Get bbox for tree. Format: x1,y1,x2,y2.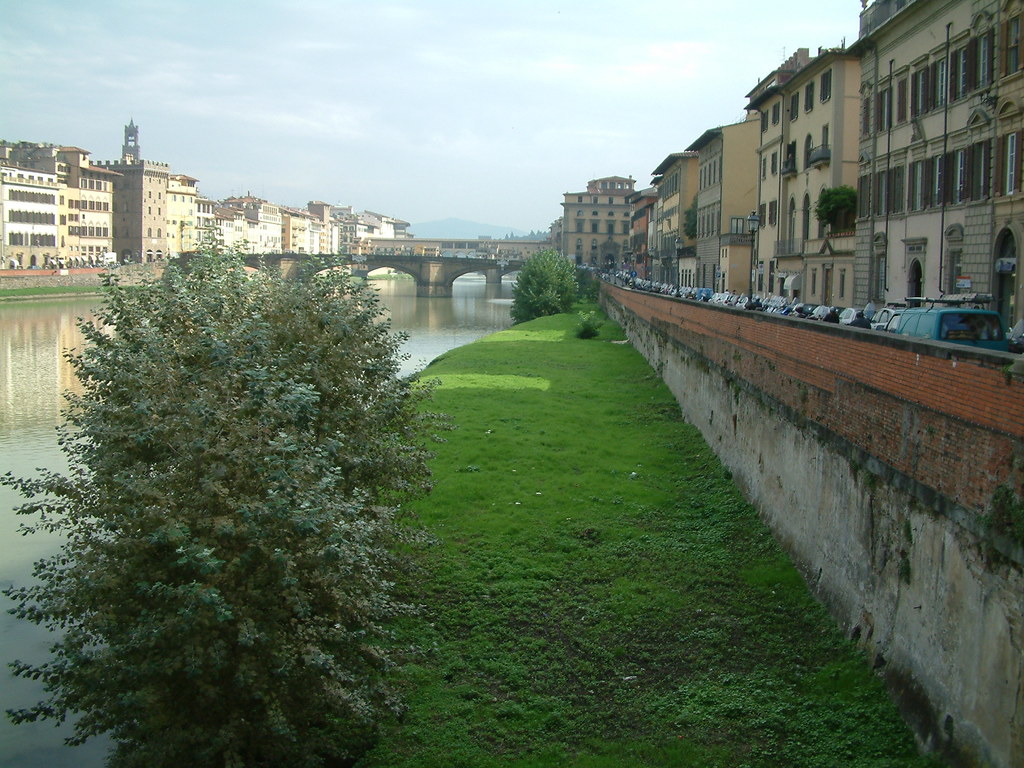
19,231,442,729.
